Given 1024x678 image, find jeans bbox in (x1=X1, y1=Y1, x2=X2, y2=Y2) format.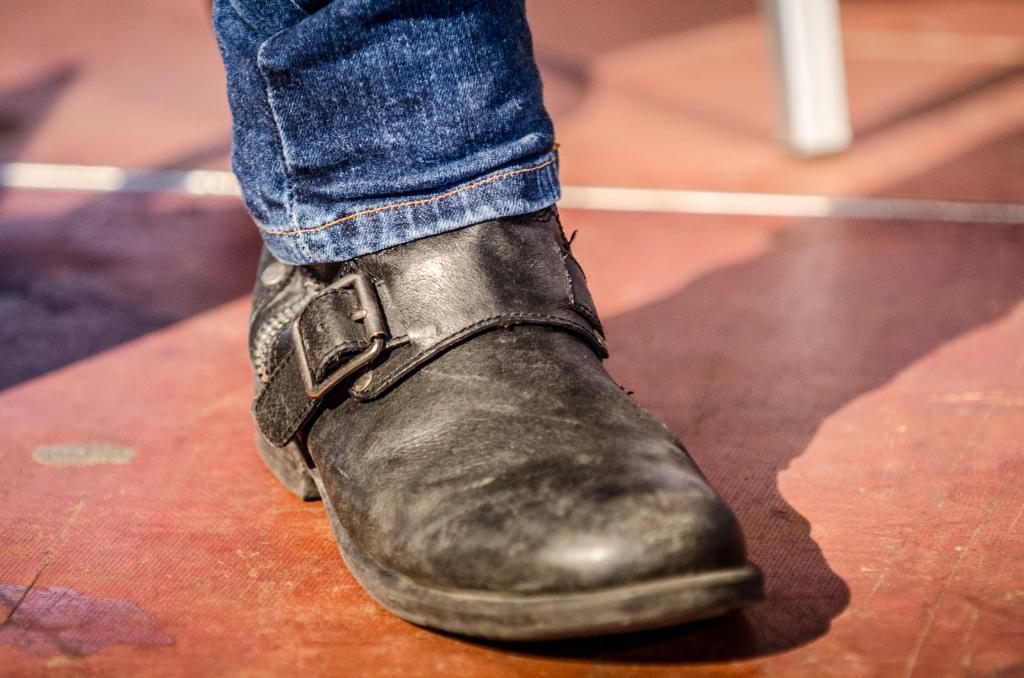
(x1=211, y1=0, x2=562, y2=265).
